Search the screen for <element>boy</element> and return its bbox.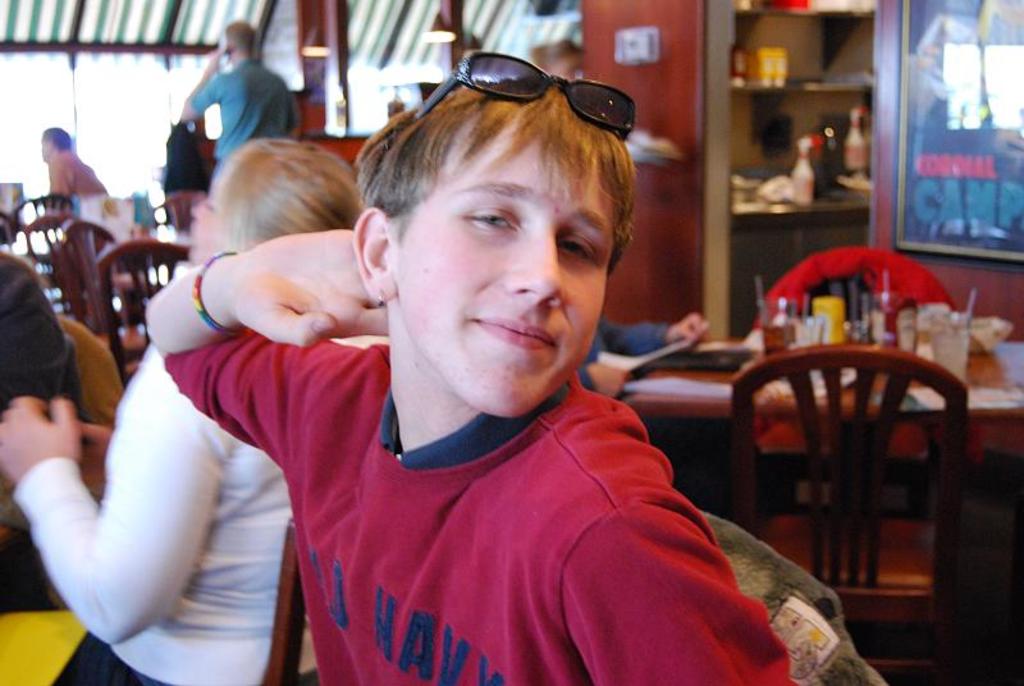
Found: (175, 45, 758, 658).
